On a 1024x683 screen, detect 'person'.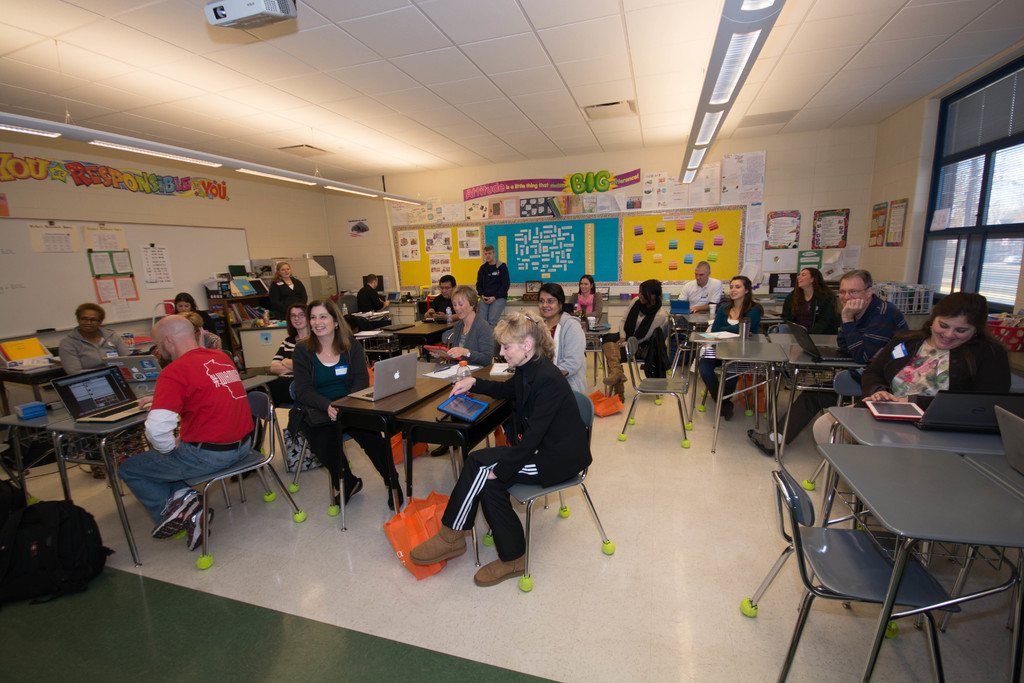
[357, 276, 388, 313].
